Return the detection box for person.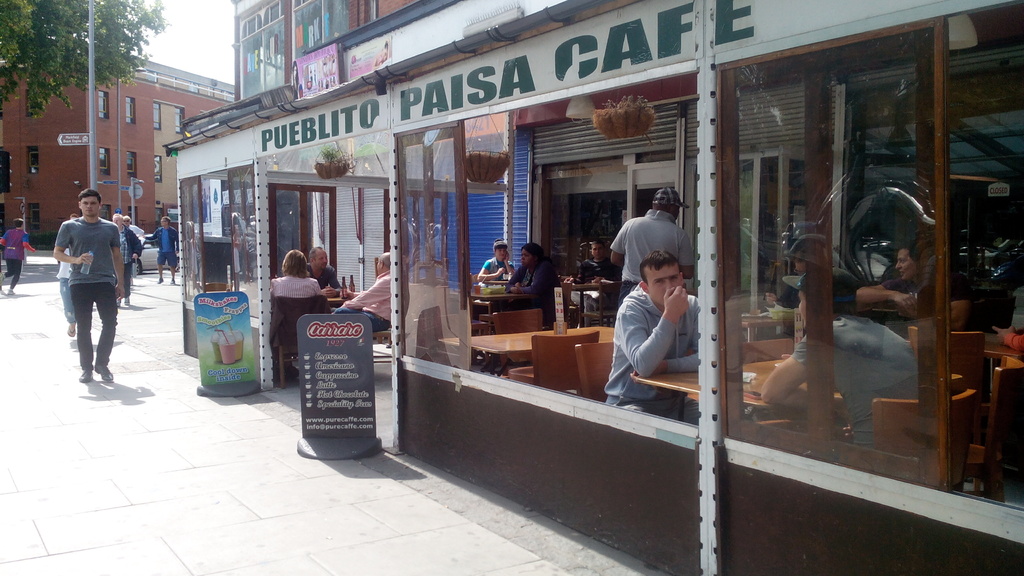
x1=374, y1=38, x2=388, y2=65.
